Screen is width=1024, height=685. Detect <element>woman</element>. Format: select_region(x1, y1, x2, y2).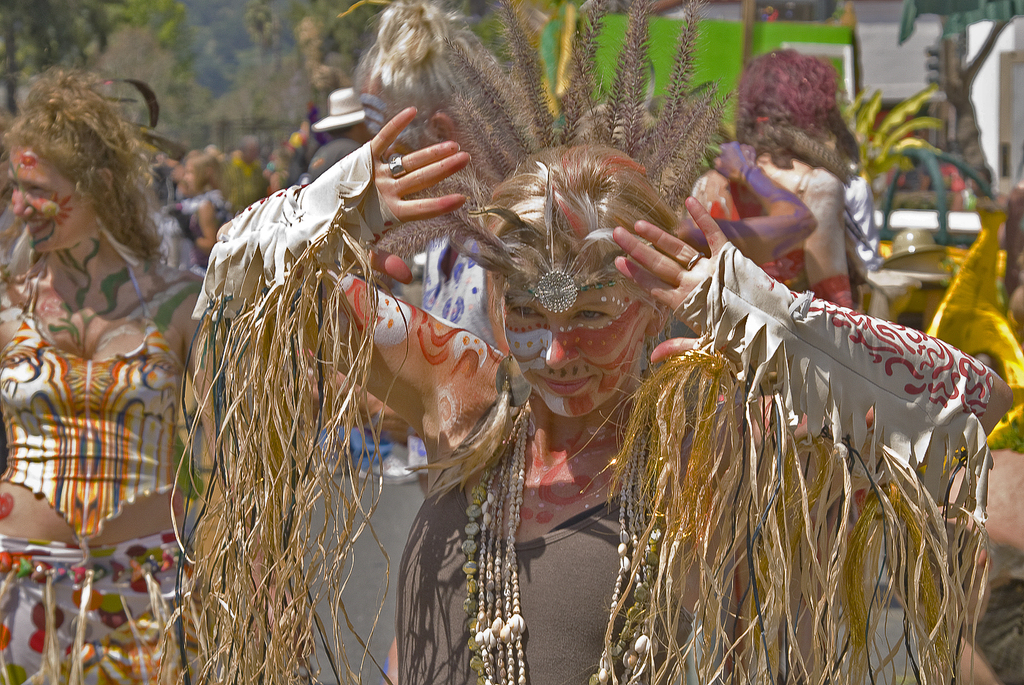
select_region(164, 0, 1014, 684).
